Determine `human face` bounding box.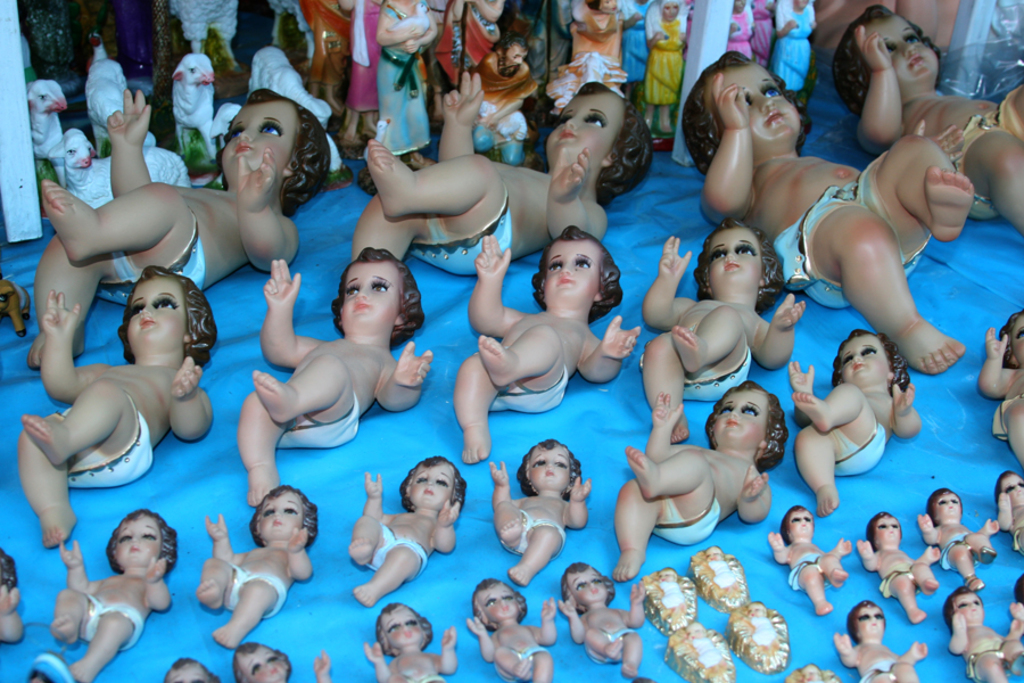
Determined: BBox(254, 493, 304, 537).
